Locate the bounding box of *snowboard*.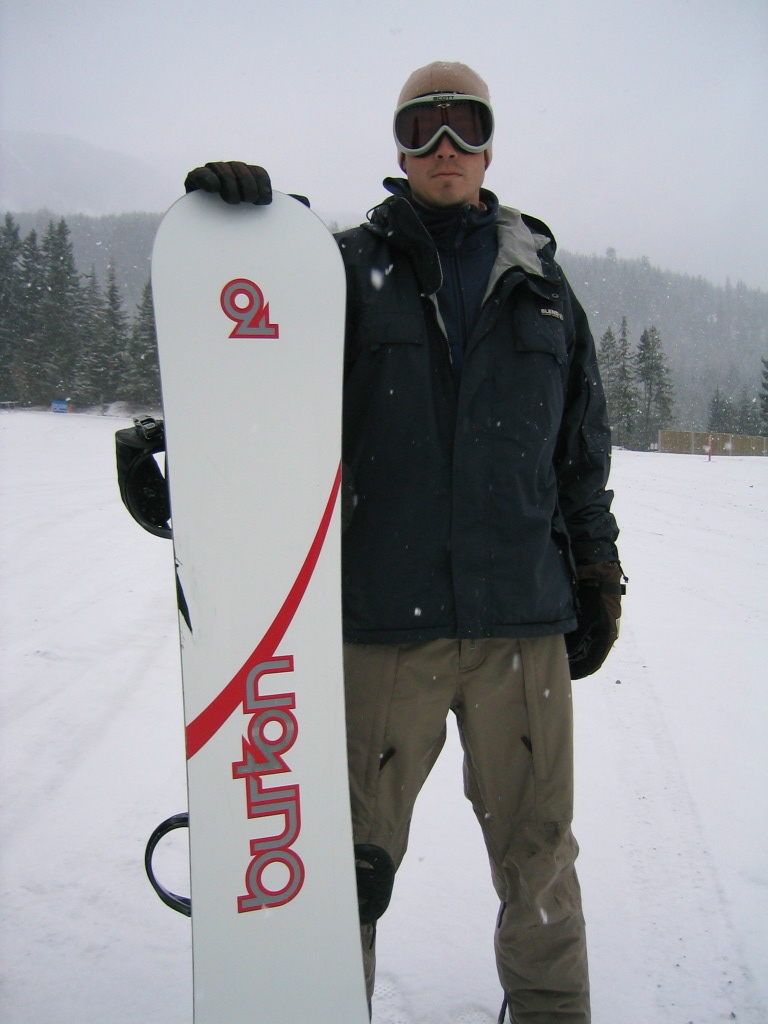
Bounding box: detection(144, 171, 353, 1023).
